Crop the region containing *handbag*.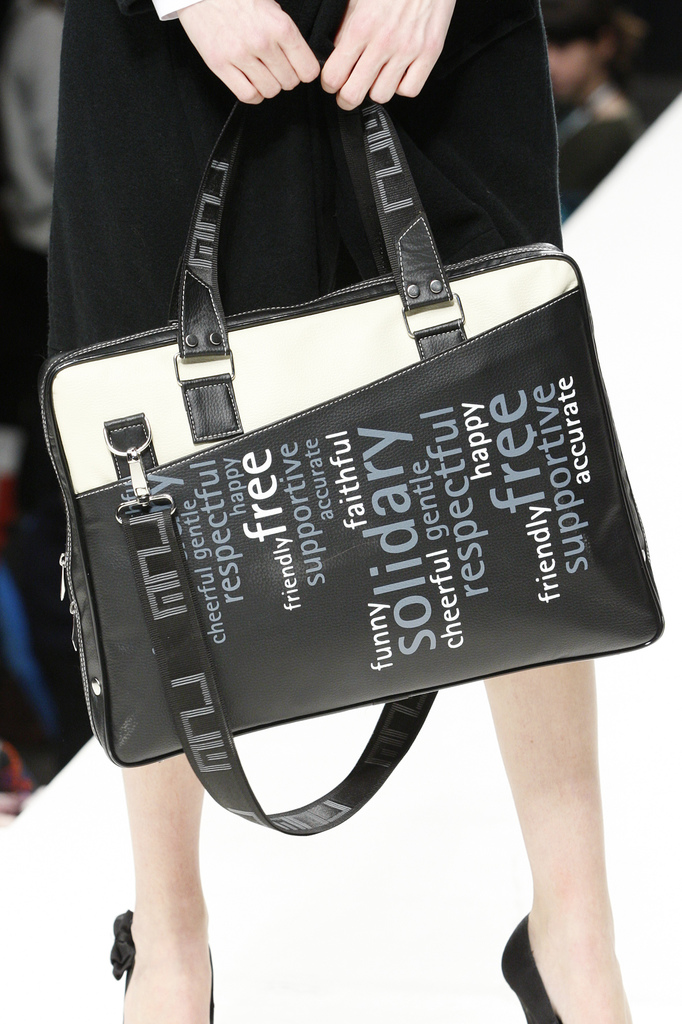
Crop region: <box>33,50,665,835</box>.
